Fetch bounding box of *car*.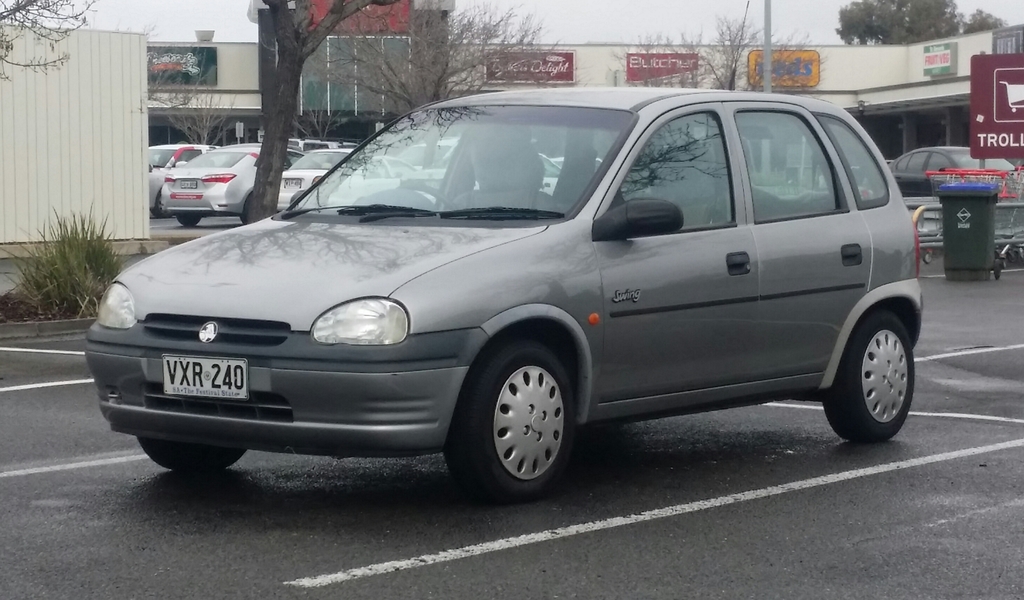
Bbox: <region>144, 138, 223, 221</region>.
